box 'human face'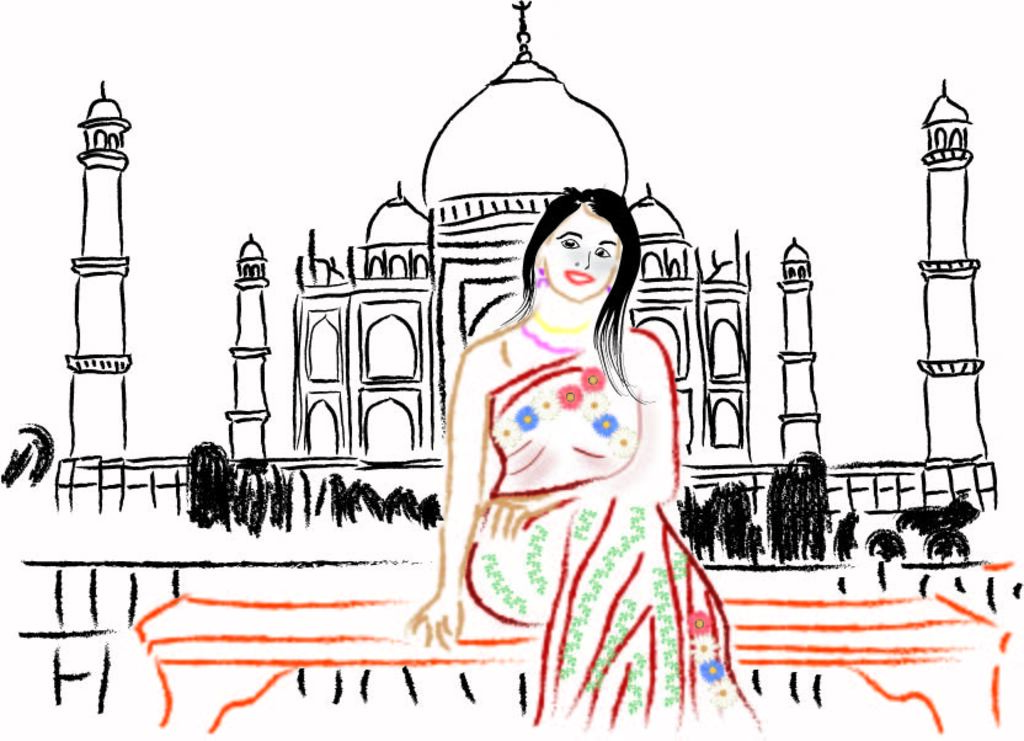
left=551, top=206, right=619, bottom=302
